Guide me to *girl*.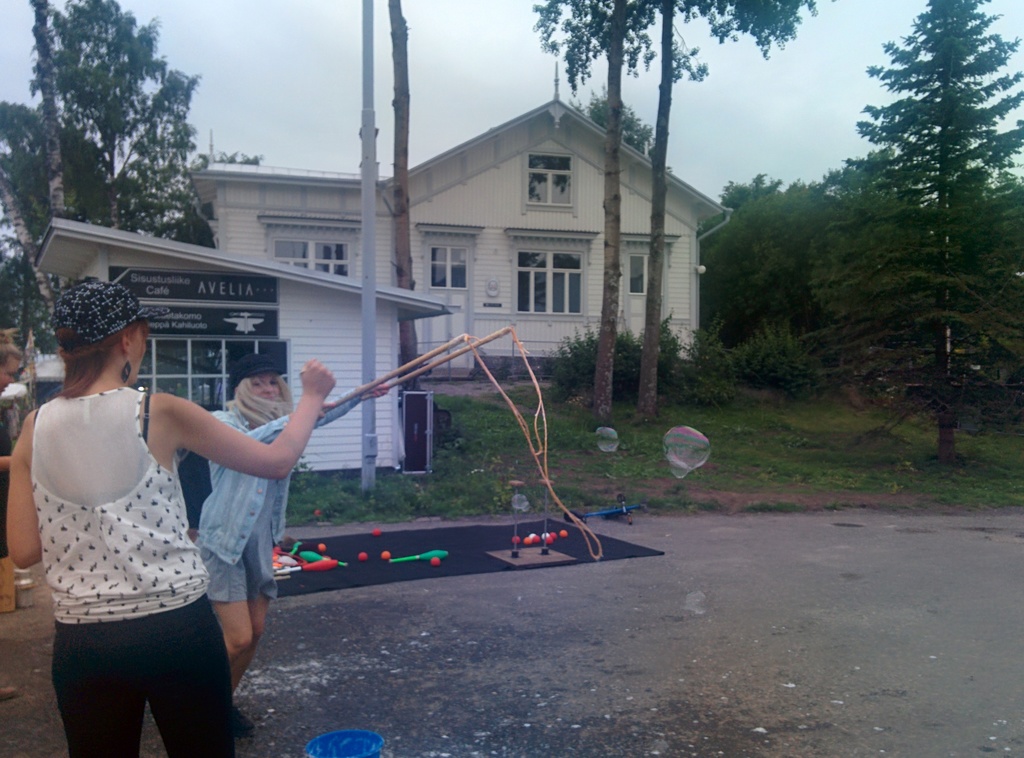
Guidance: <box>0,270,343,757</box>.
